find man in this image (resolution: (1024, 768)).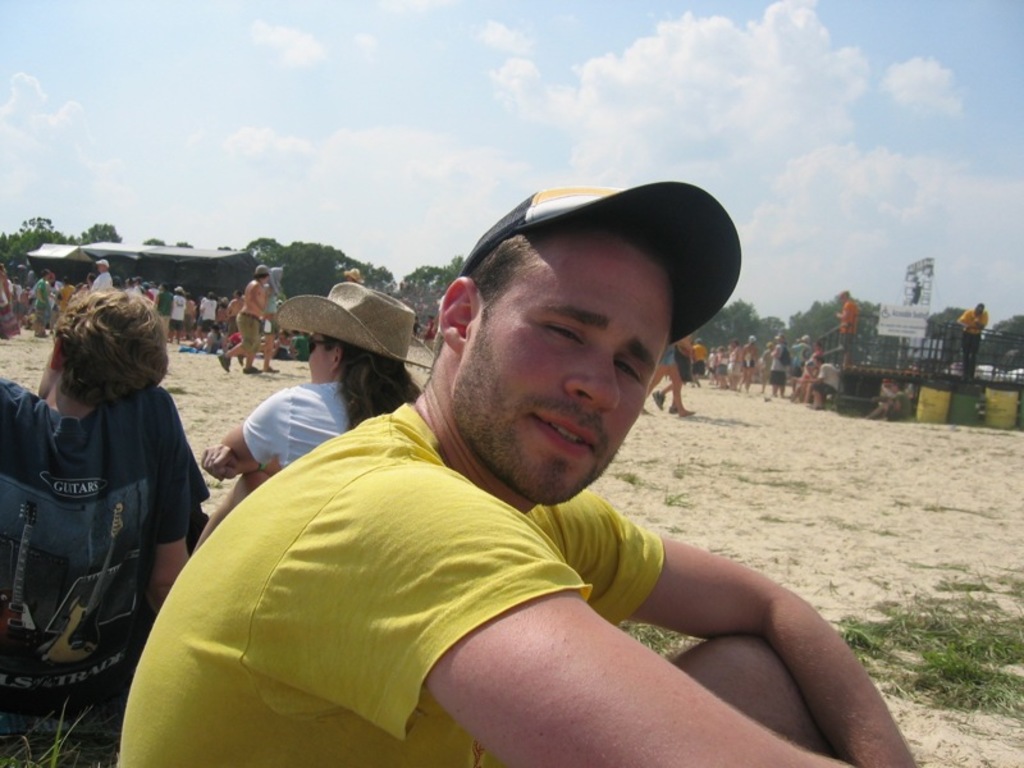
(212, 265, 268, 376).
